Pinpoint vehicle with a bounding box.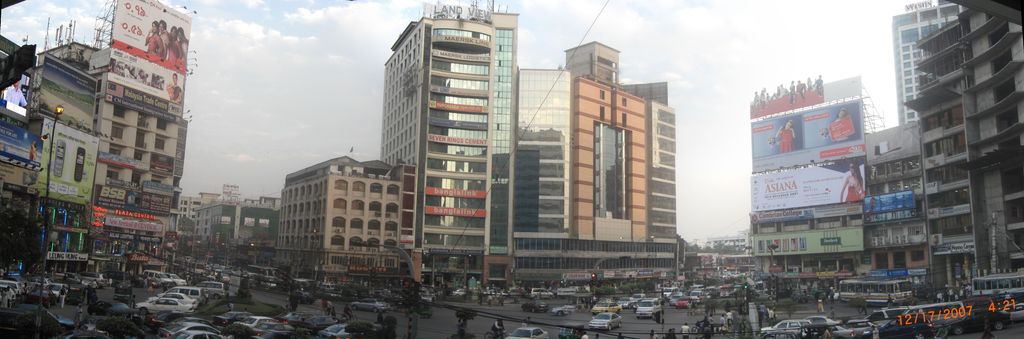
837 275 915 309.
